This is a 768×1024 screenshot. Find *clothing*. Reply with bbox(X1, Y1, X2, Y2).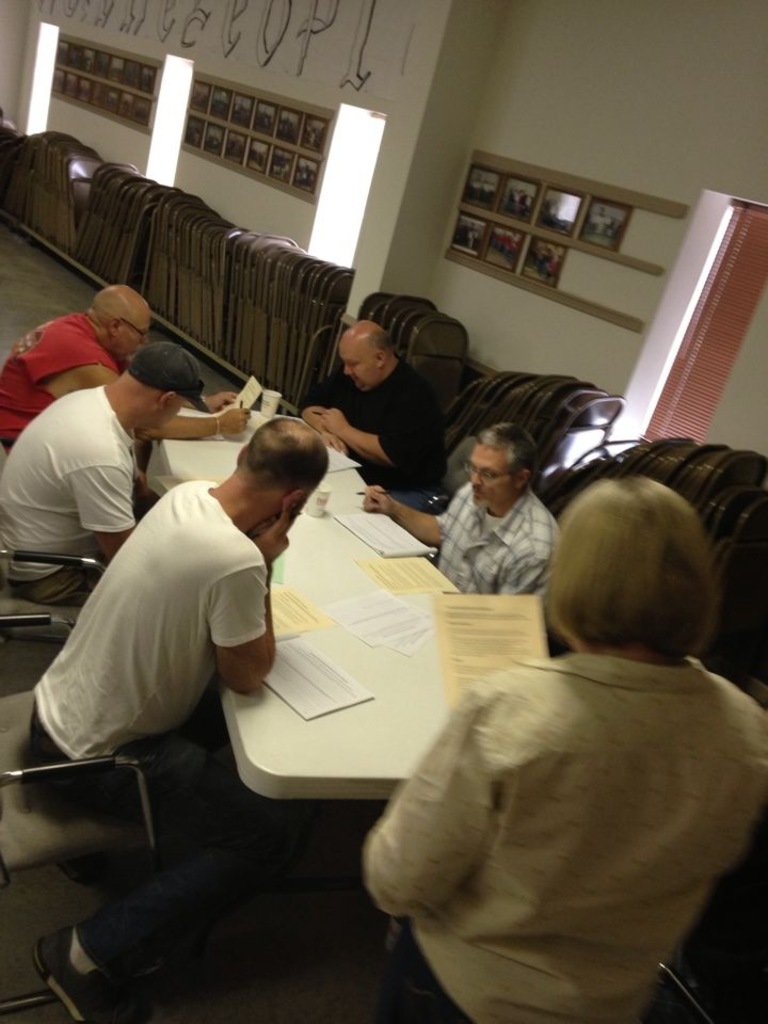
bbox(397, 478, 574, 605).
